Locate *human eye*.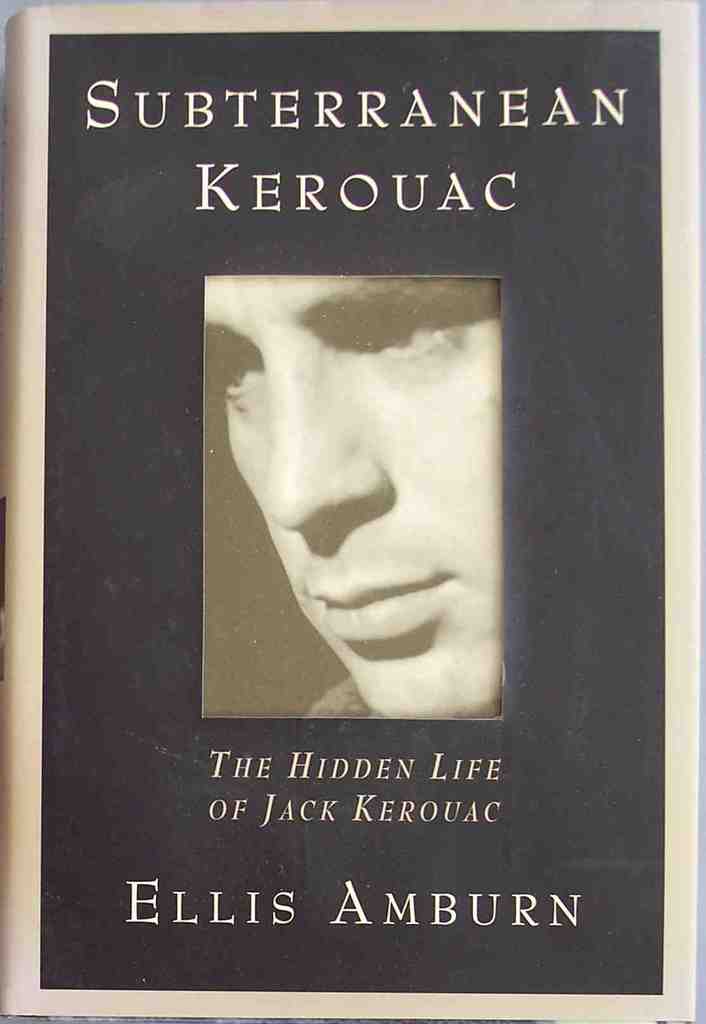
Bounding box: 218 333 259 422.
